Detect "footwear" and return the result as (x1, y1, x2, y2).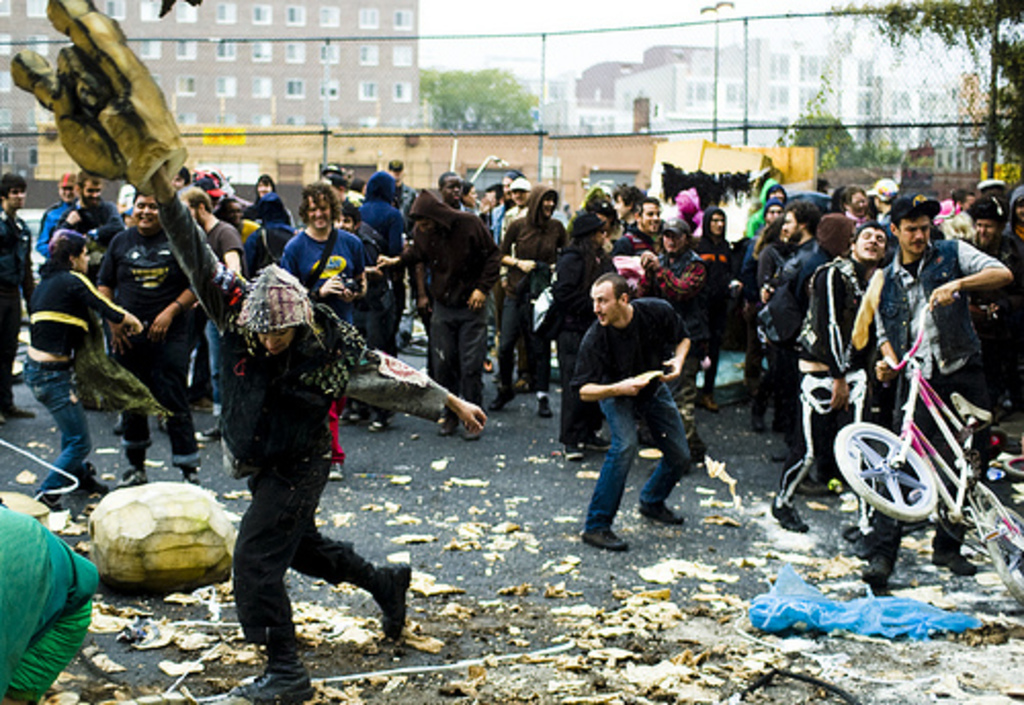
(182, 467, 207, 486).
